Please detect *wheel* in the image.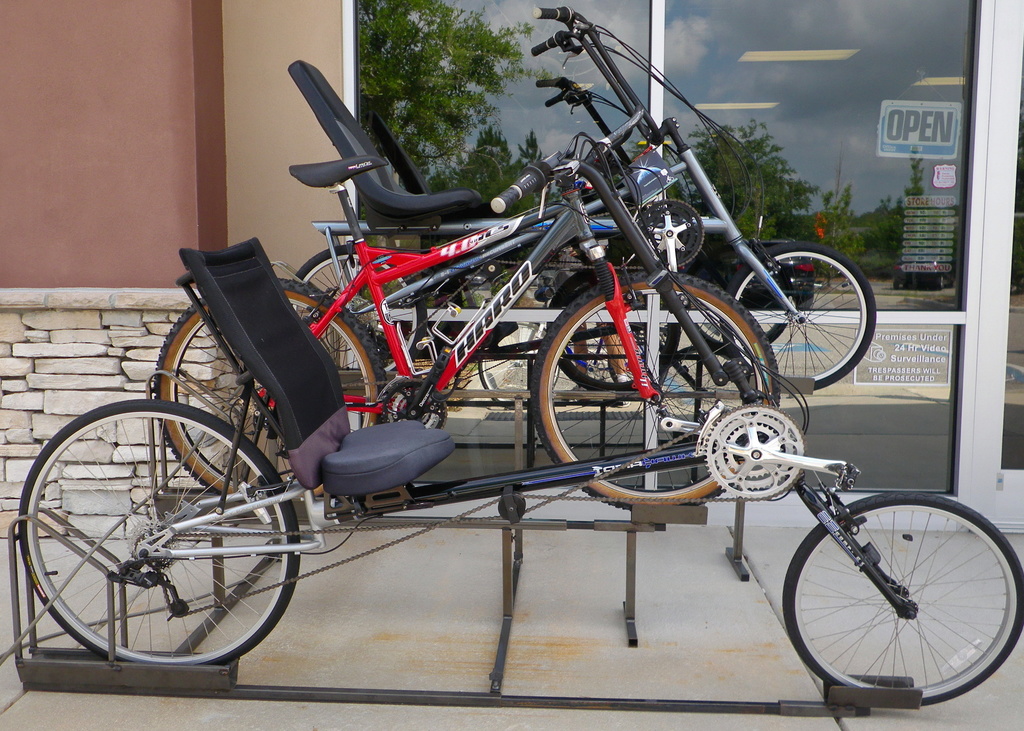
<box>800,493,1001,713</box>.
